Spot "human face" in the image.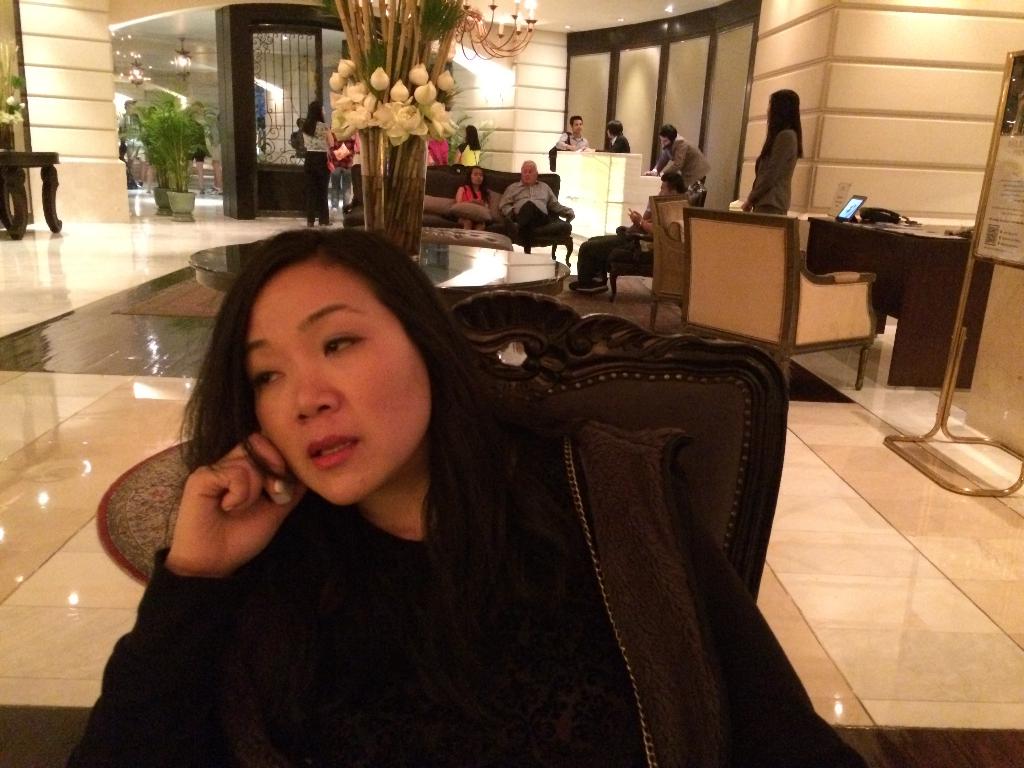
"human face" found at 520:163:534:182.
